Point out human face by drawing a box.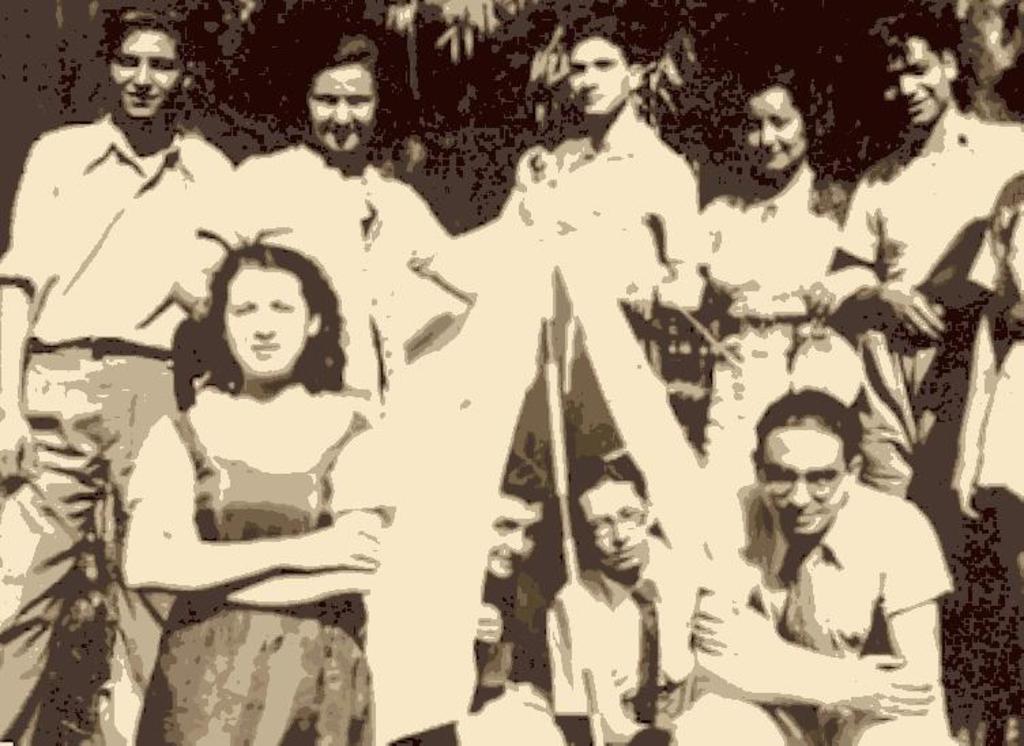
BBox(108, 33, 191, 117).
